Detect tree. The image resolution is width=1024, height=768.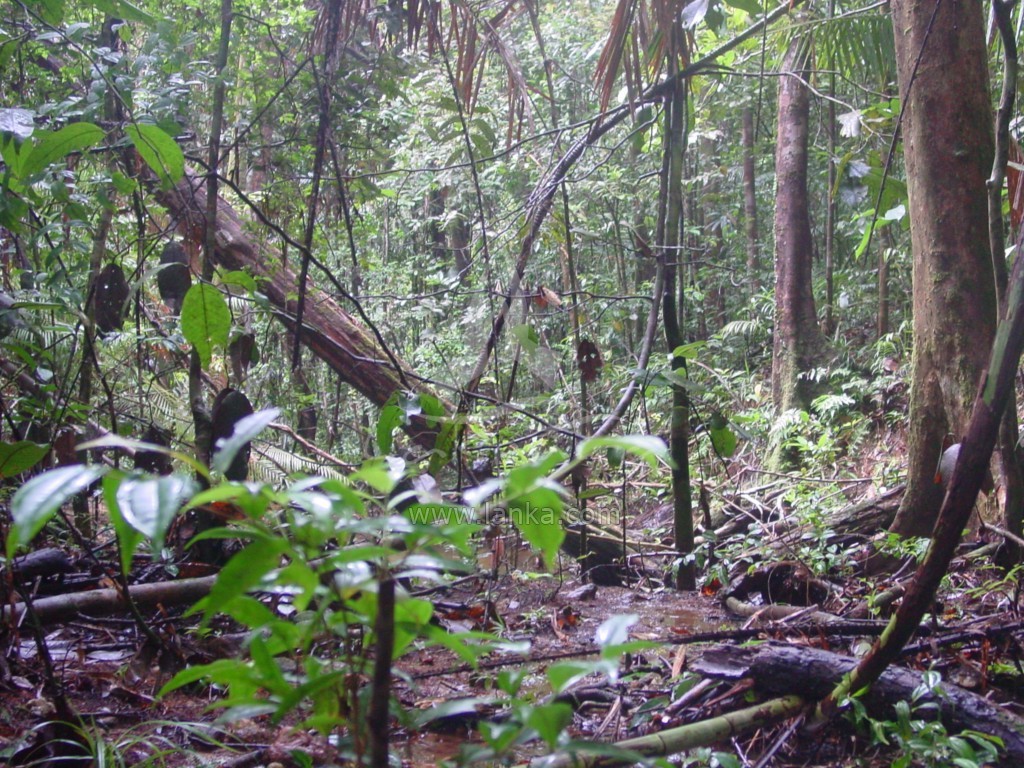
{"left": 741, "top": 0, "right": 871, "bottom": 406}.
